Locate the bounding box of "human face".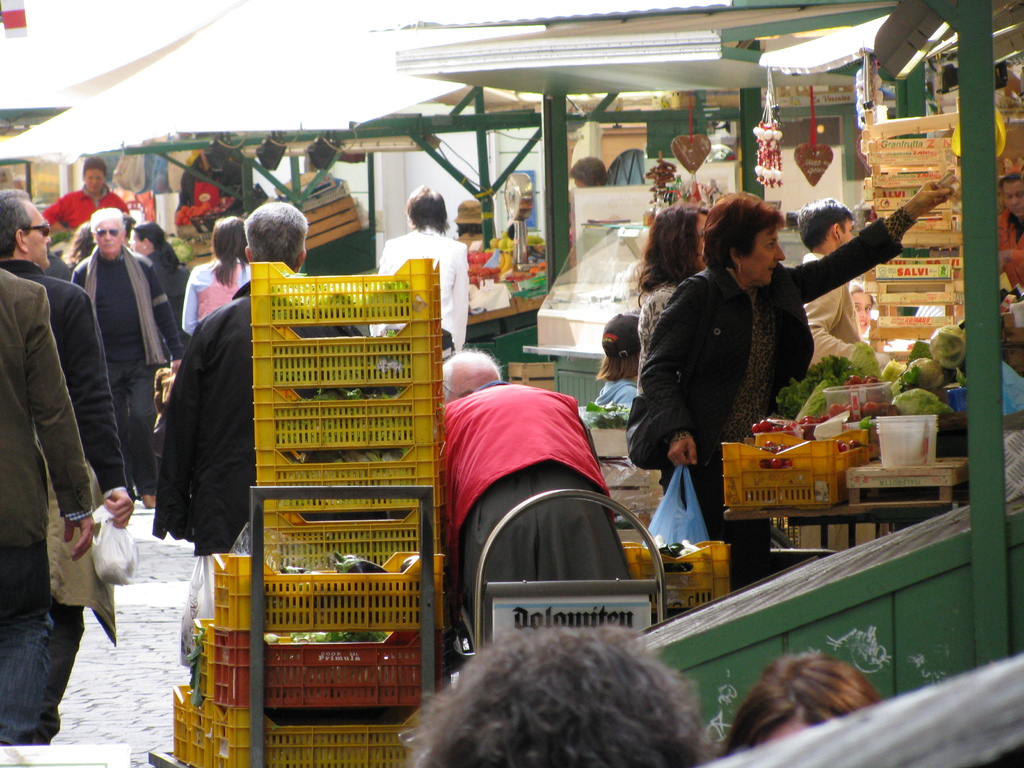
Bounding box: [left=836, top=214, right=853, bottom=242].
